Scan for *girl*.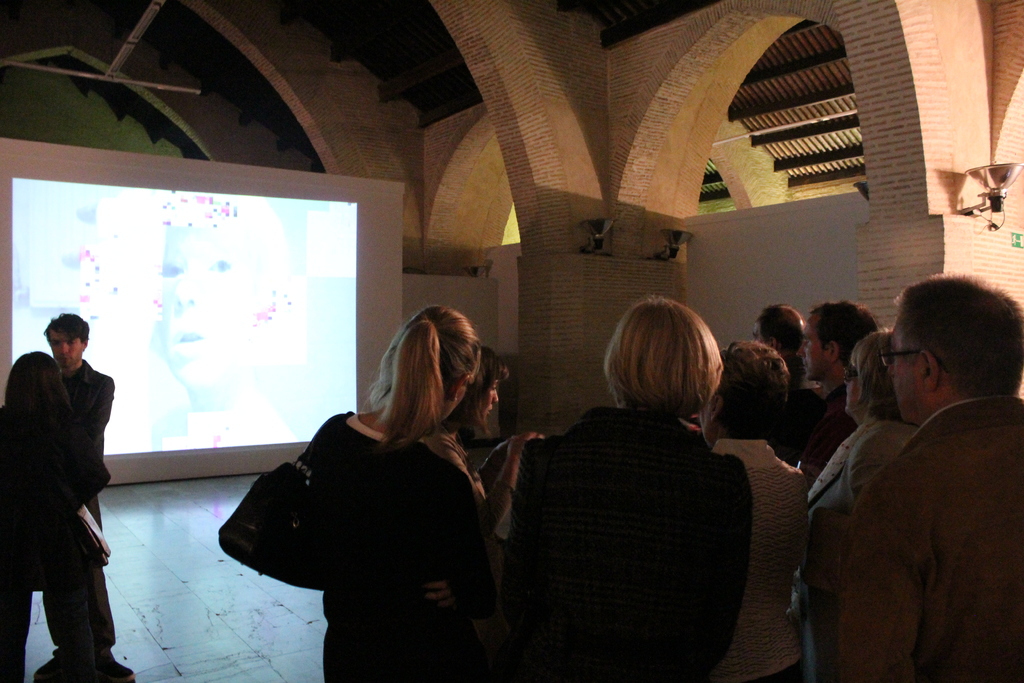
Scan result: {"left": 435, "top": 345, "right": 533, "bottom": 540}.
